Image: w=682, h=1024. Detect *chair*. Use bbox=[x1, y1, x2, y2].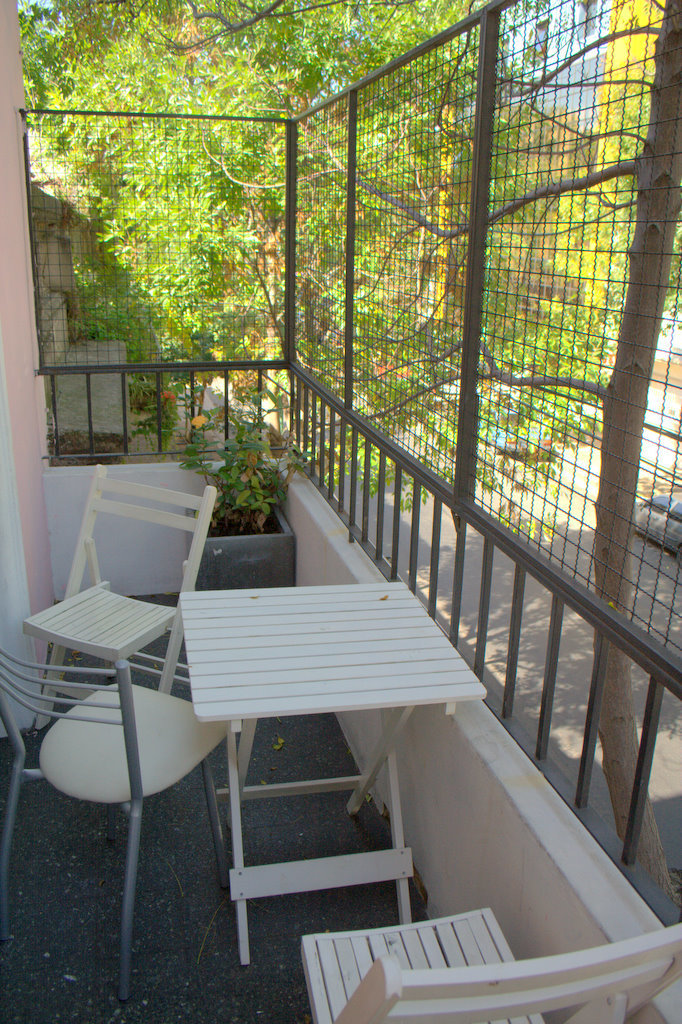
bbox=[25, 463, 211, 752].
